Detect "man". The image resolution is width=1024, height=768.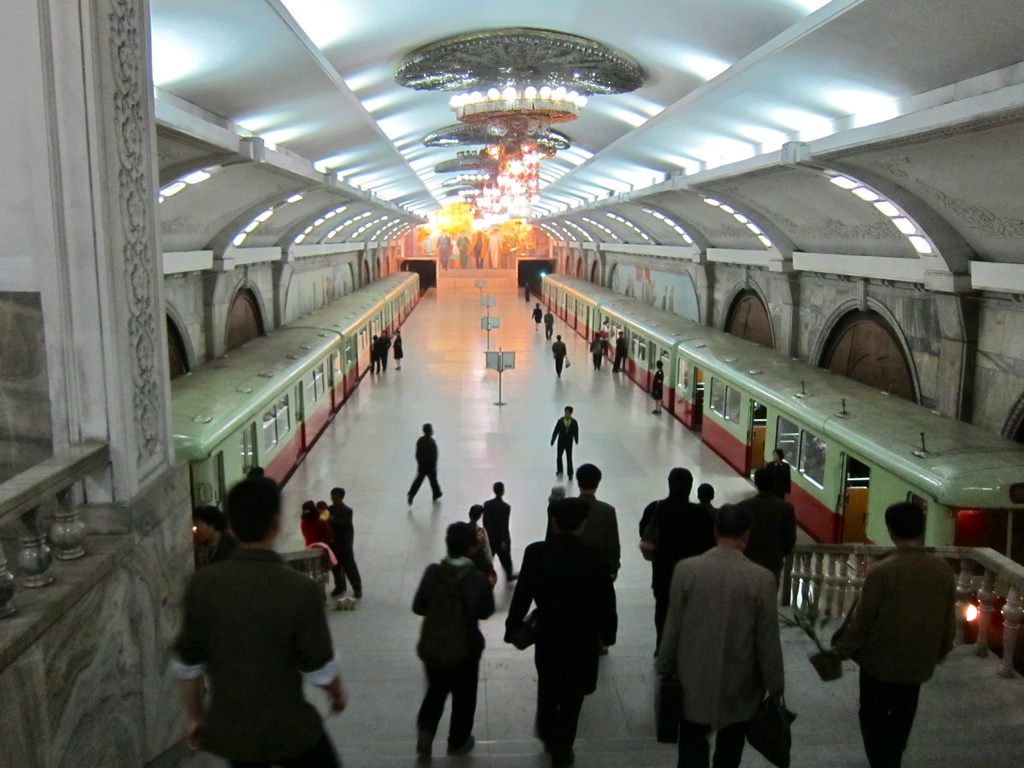
left=555, top=333, right=566, bottom=374.
